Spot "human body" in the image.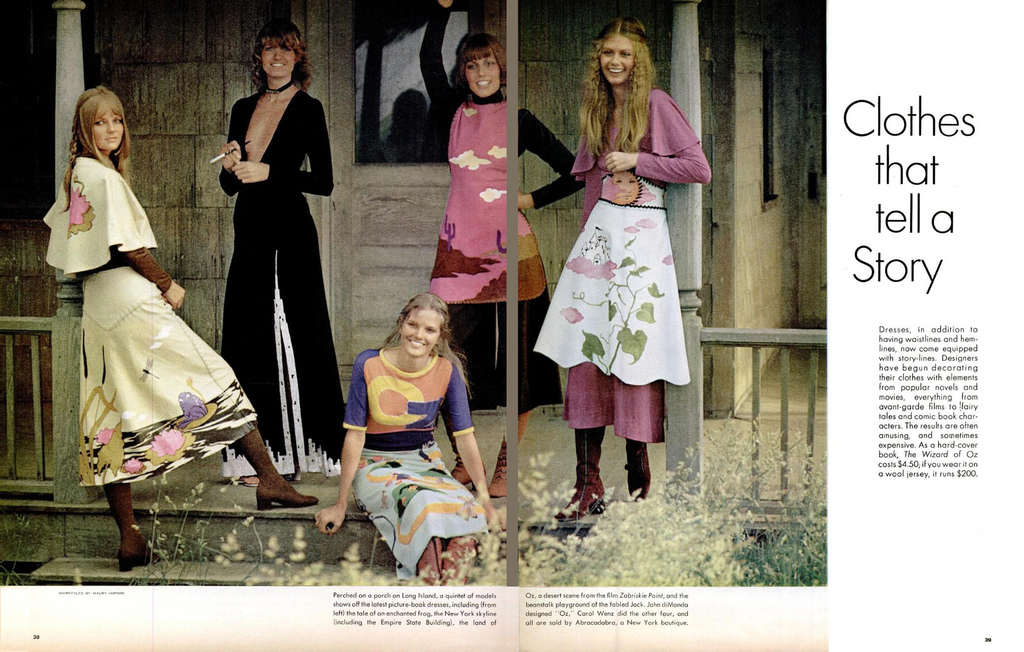
"human body" found at (529,6,711,526).
